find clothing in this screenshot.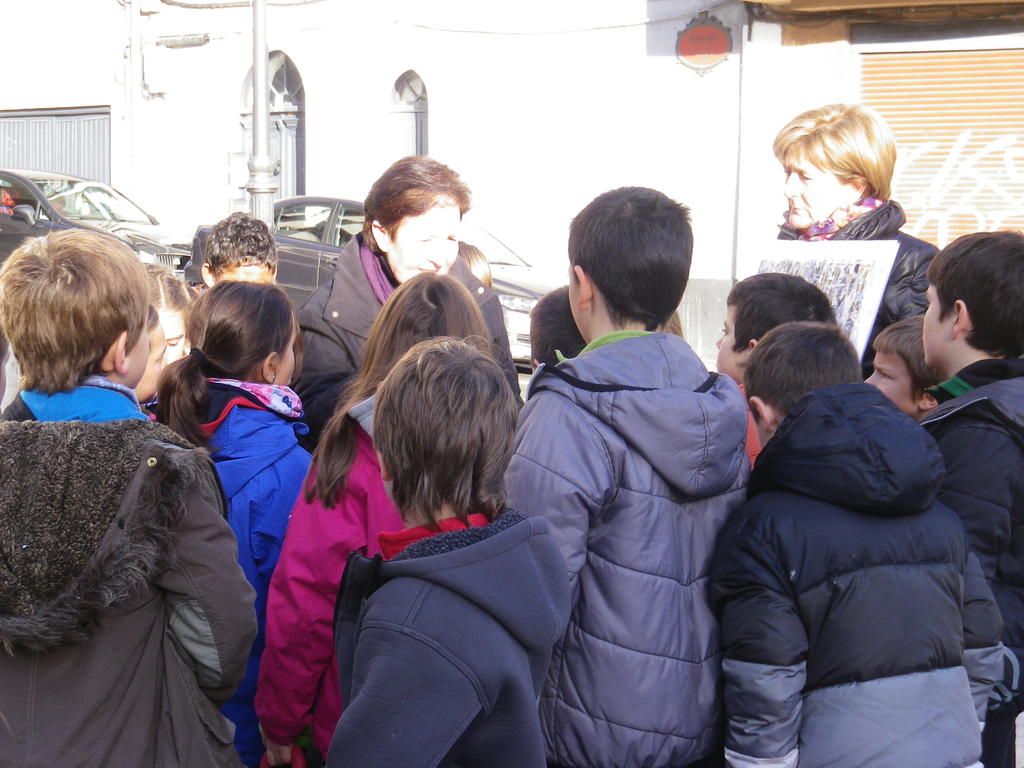
The bounding box for clothing is bbox(705, 395, 1015, 767).
